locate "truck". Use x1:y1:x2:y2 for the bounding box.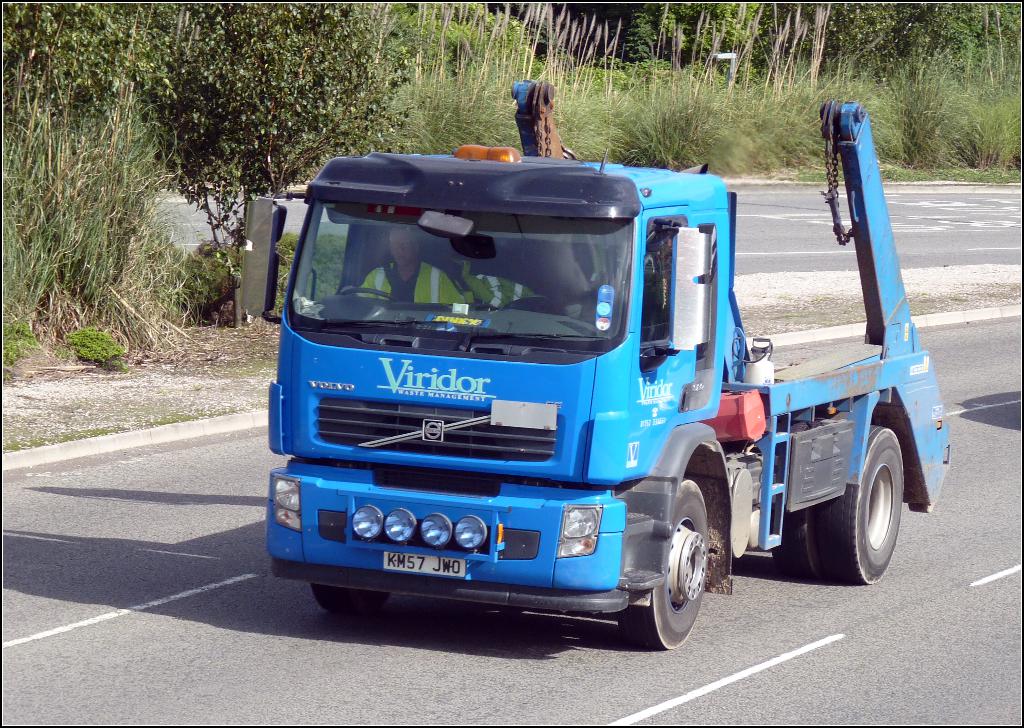
253:120:951:659.
